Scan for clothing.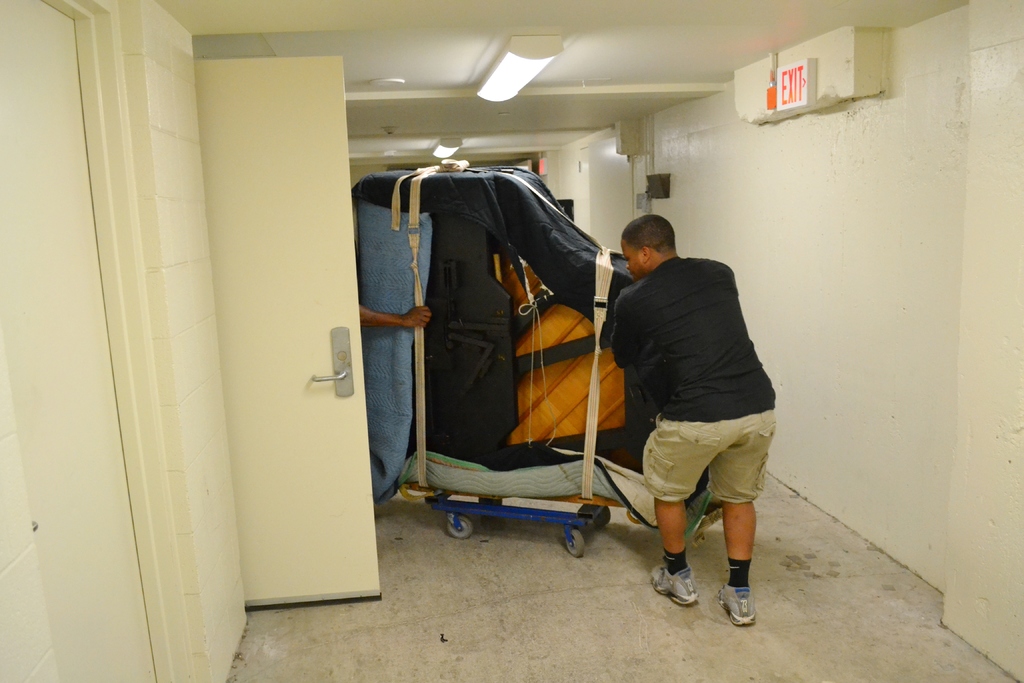
Scan result: <region>609, 254, 776, 504</region>.
